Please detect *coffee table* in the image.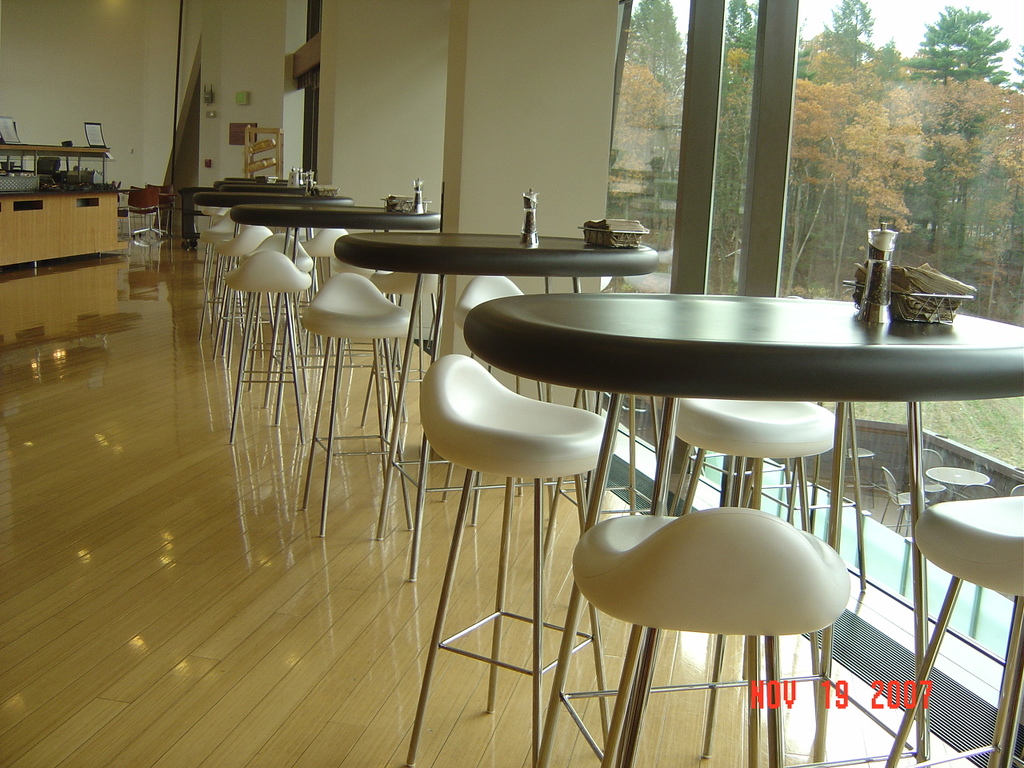
locate(229, 197, 450, 451).
